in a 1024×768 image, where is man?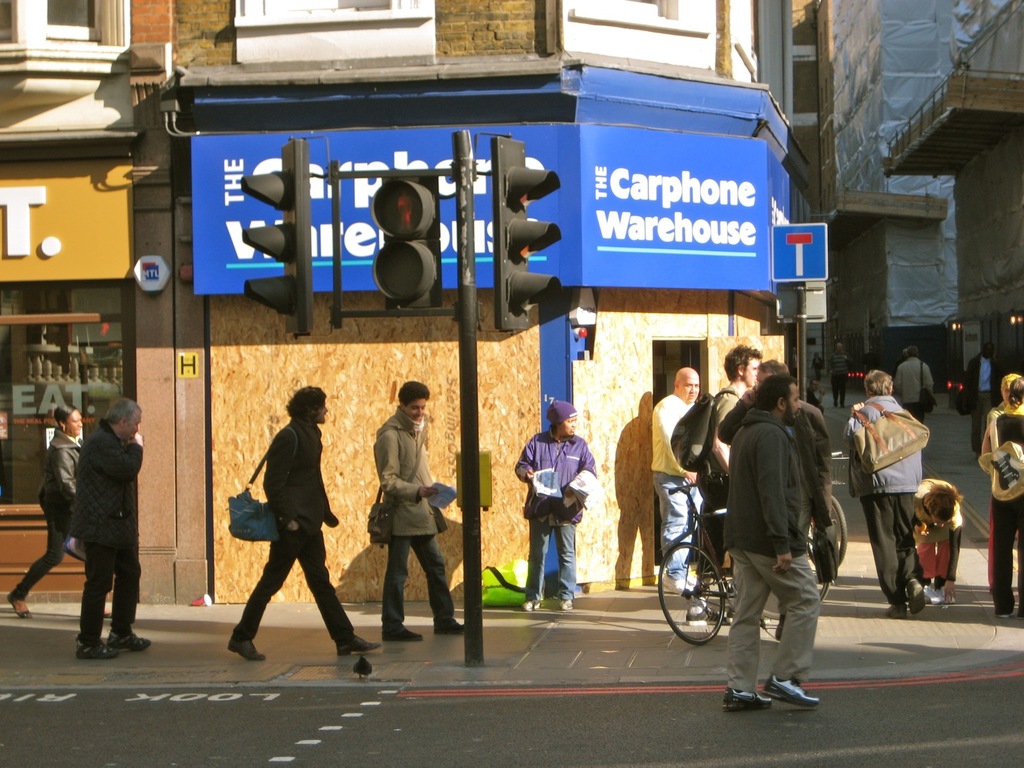
(x1=828, y1=341, x2=847, y2=410).
